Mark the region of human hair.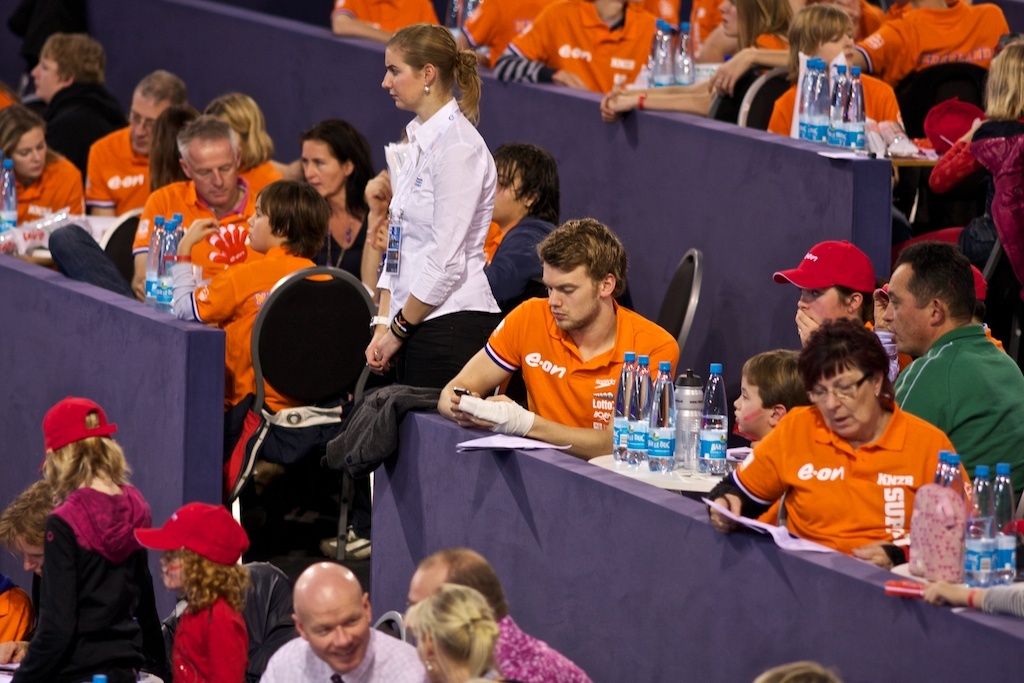
Region: bbox=(205, 87, 262, 161).
